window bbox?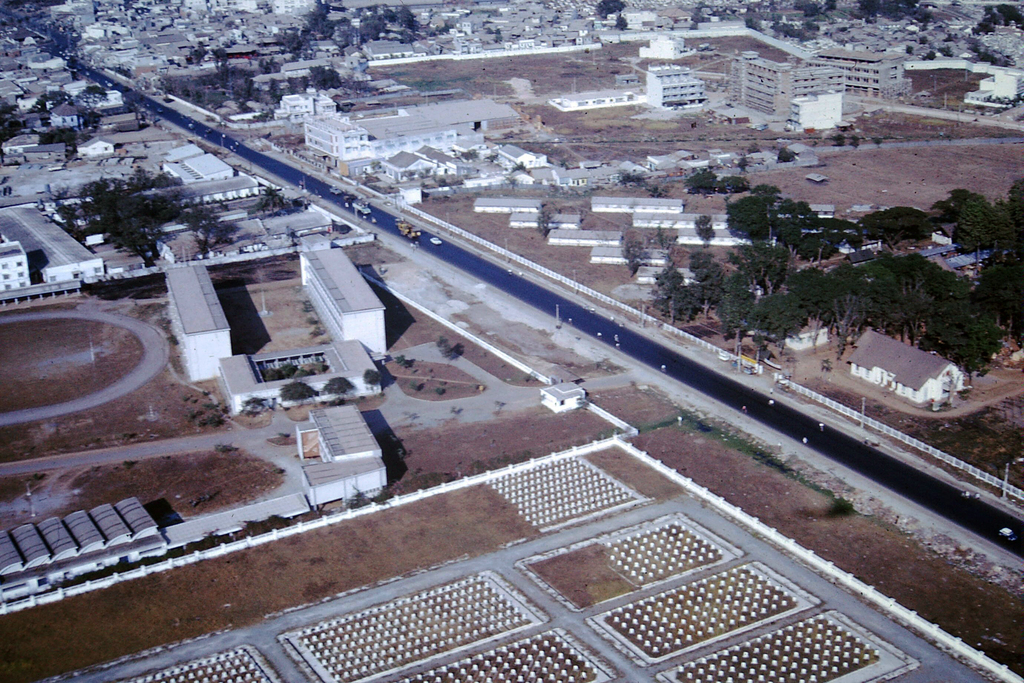
(x1=0, y1=251, x2=26, y2=294)
